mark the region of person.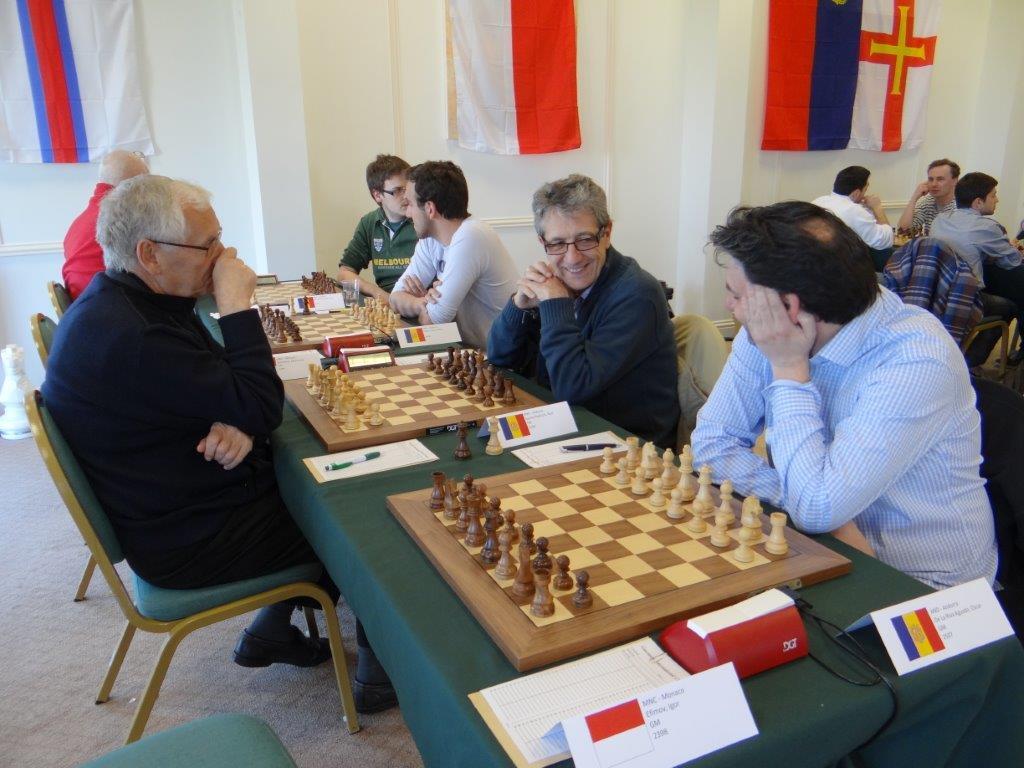
Region: bbox=(895, 154, 962, 241).
